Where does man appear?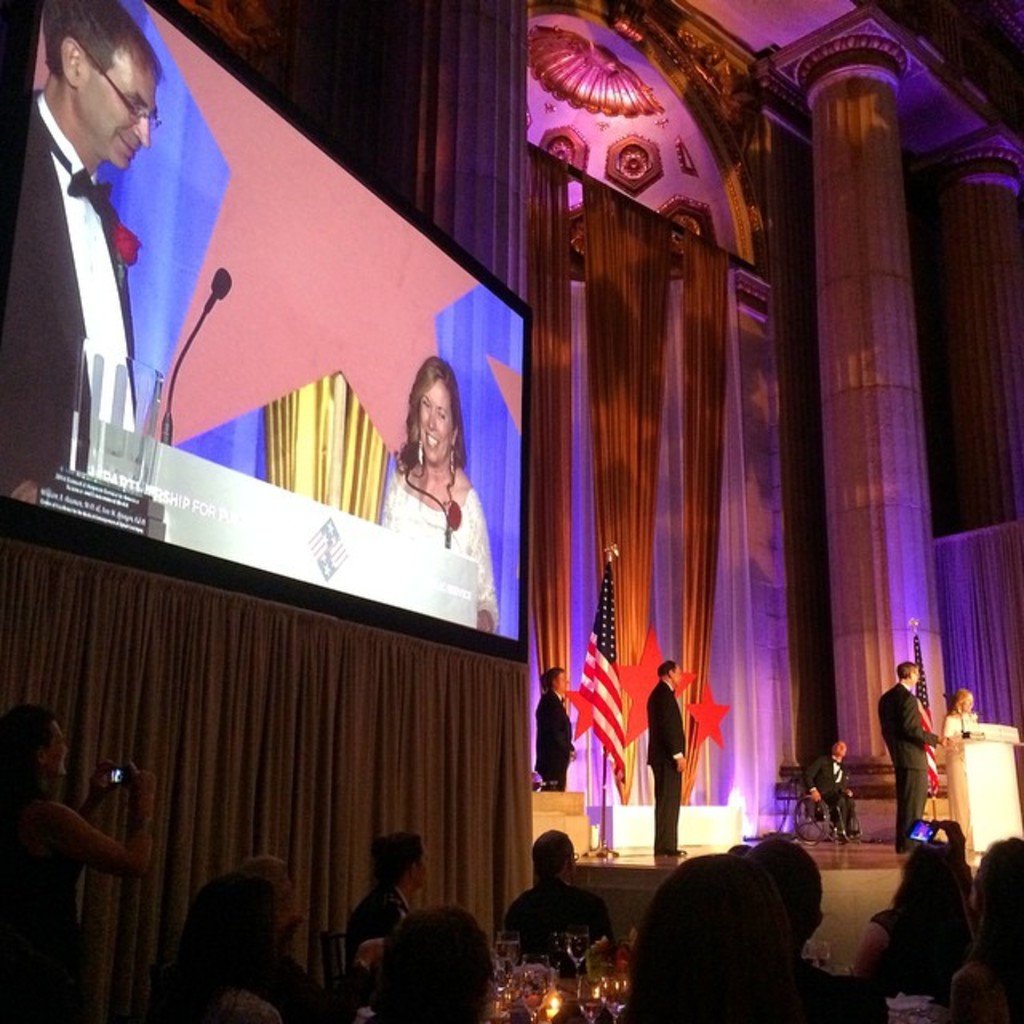
Appears at <bbox>506, 827, 618, 984</bbox>.
